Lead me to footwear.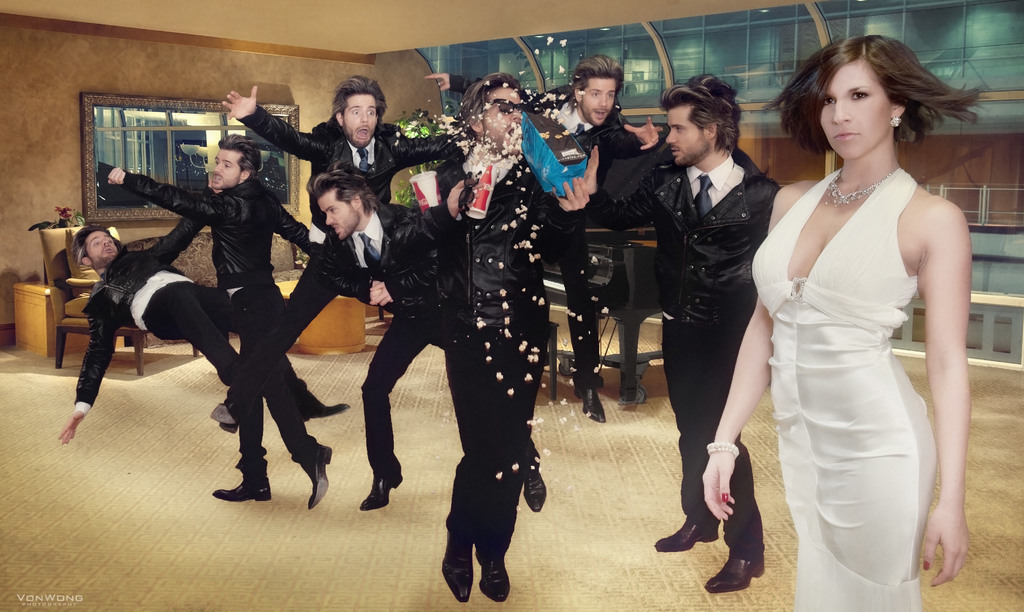
Lead to [x1=215, y1=405, x2=246, y2=433].
